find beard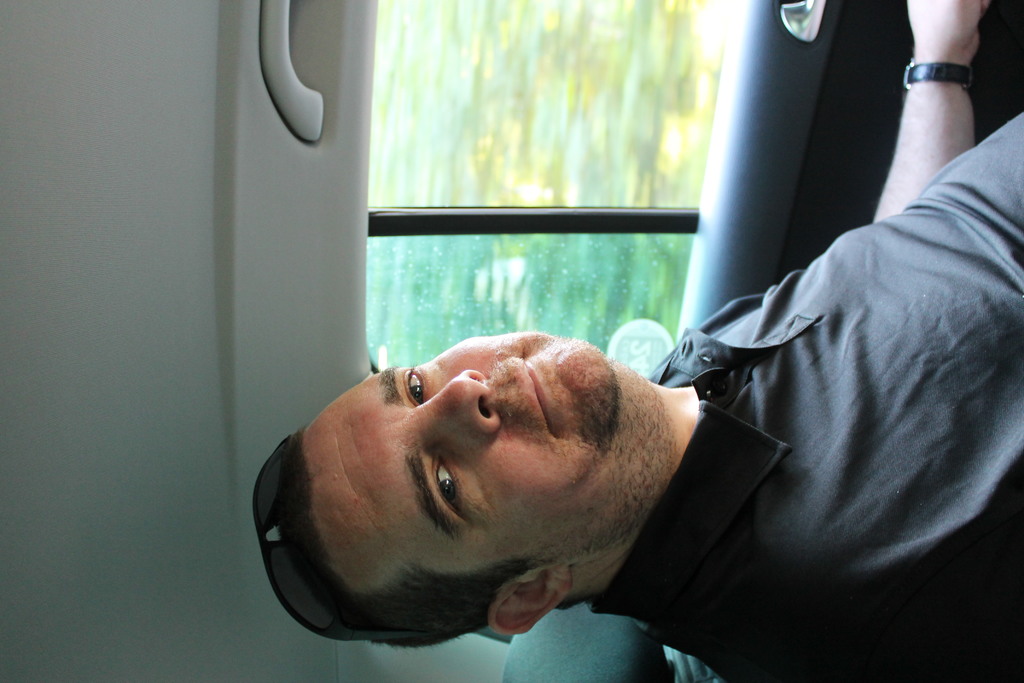
x1=518 y1=327 x2=667 y2=556
